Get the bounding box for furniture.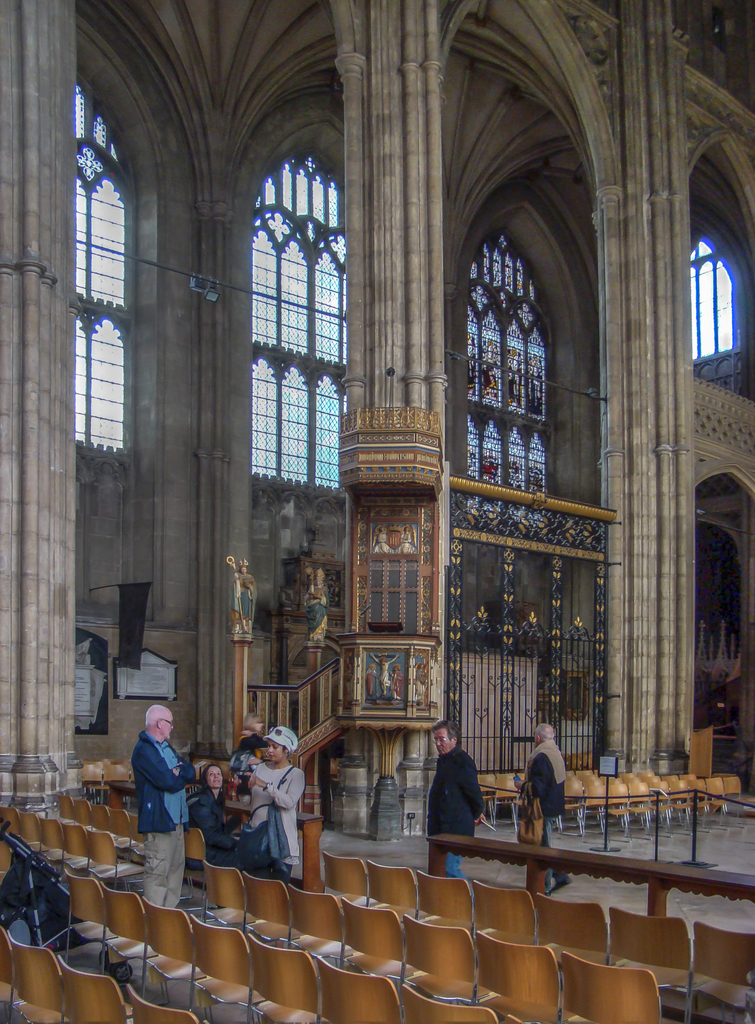
<region>85, 761, 130, 795</region>.
